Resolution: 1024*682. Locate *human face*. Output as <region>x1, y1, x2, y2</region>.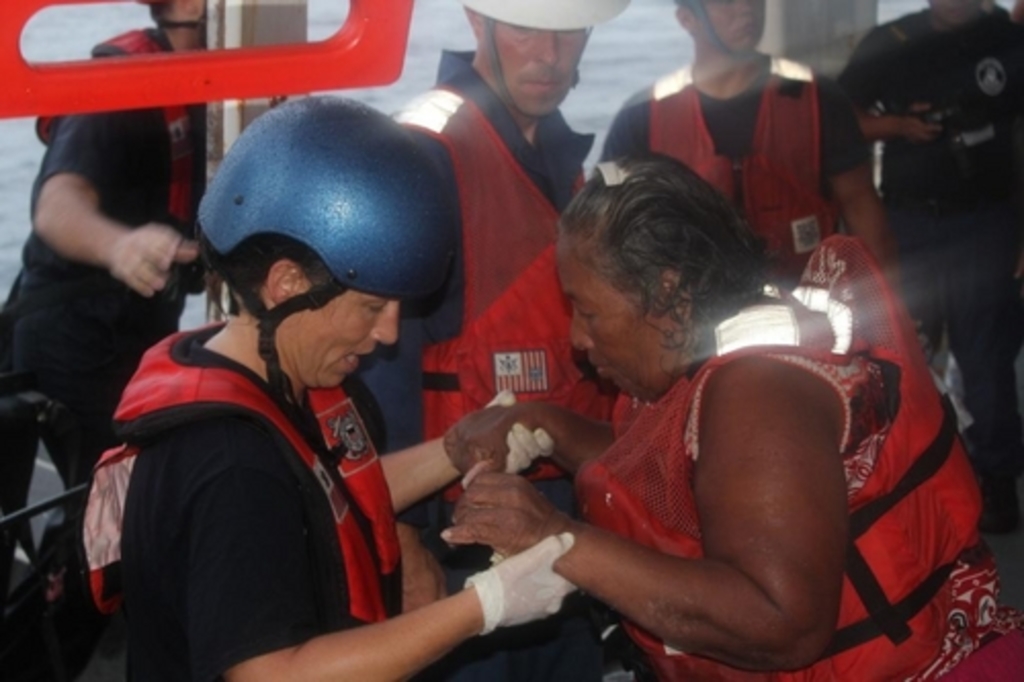
<region>494, 18, 592, 111</region>.
